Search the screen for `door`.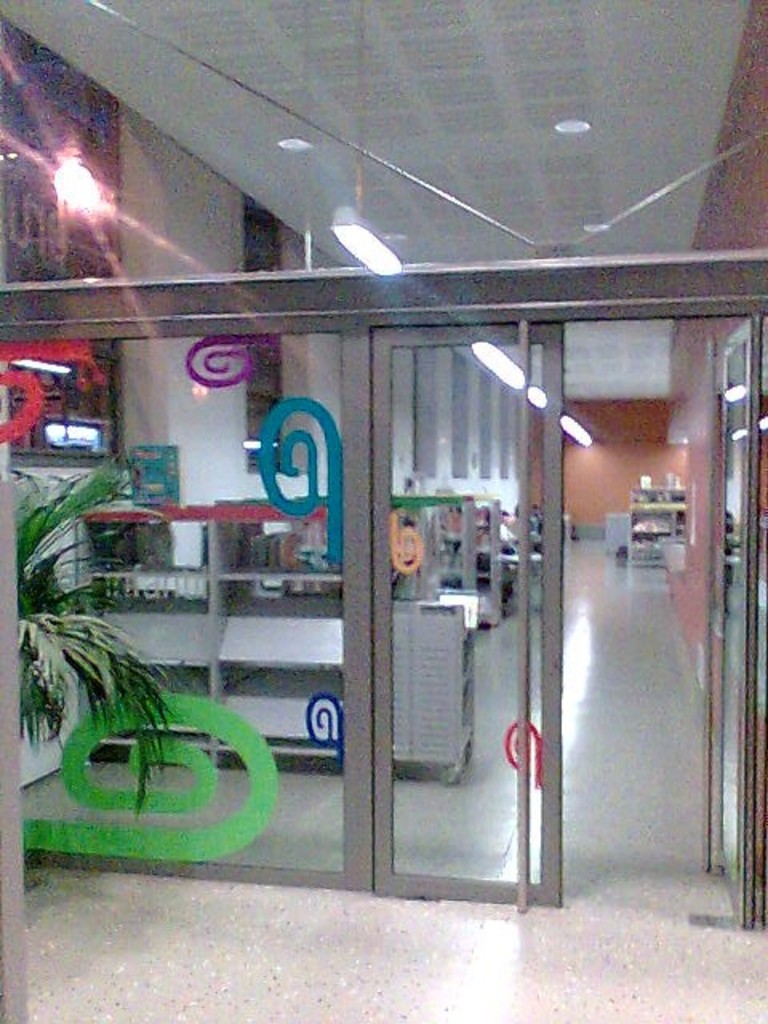
Found at BBox(339, 253, 576, 877).
